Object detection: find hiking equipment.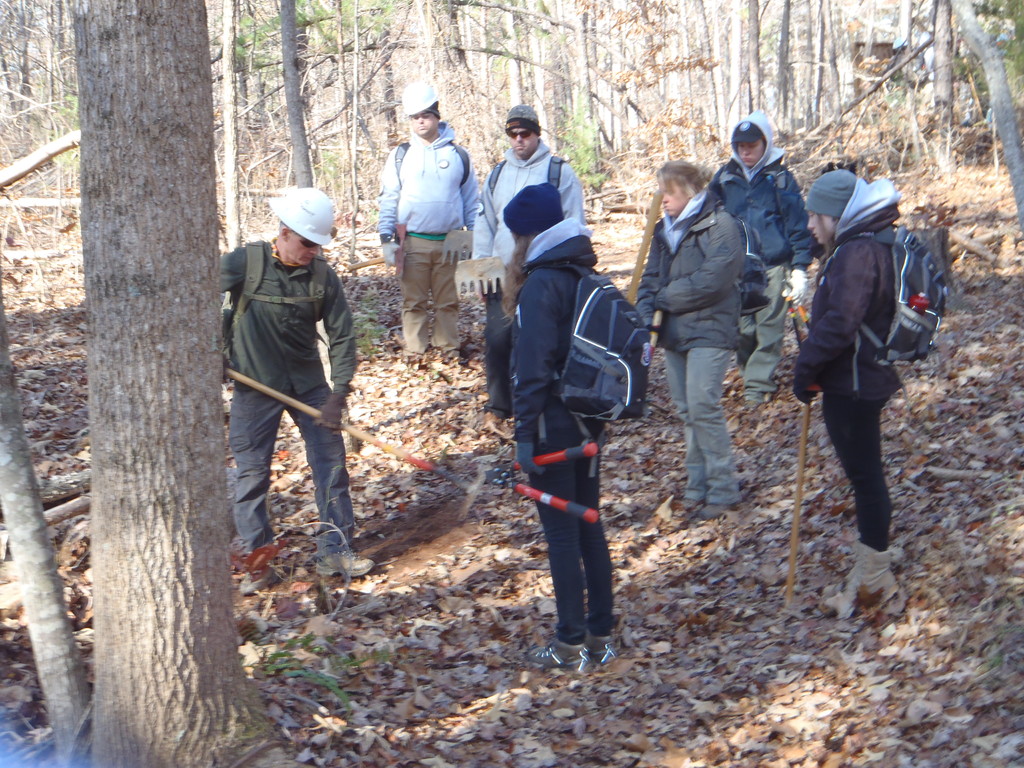
<box>522,262,649,476</box>.
